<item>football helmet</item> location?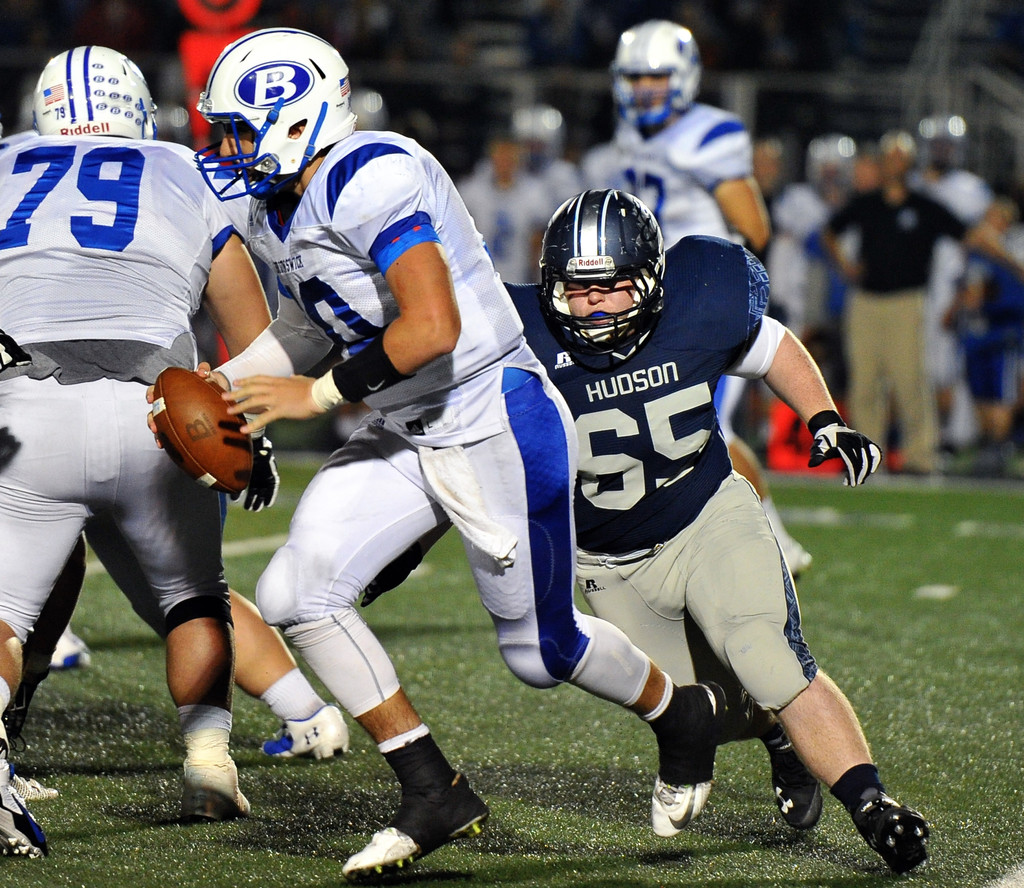
pyautogui.locateOnScreen(183, 23, 351, 196)
